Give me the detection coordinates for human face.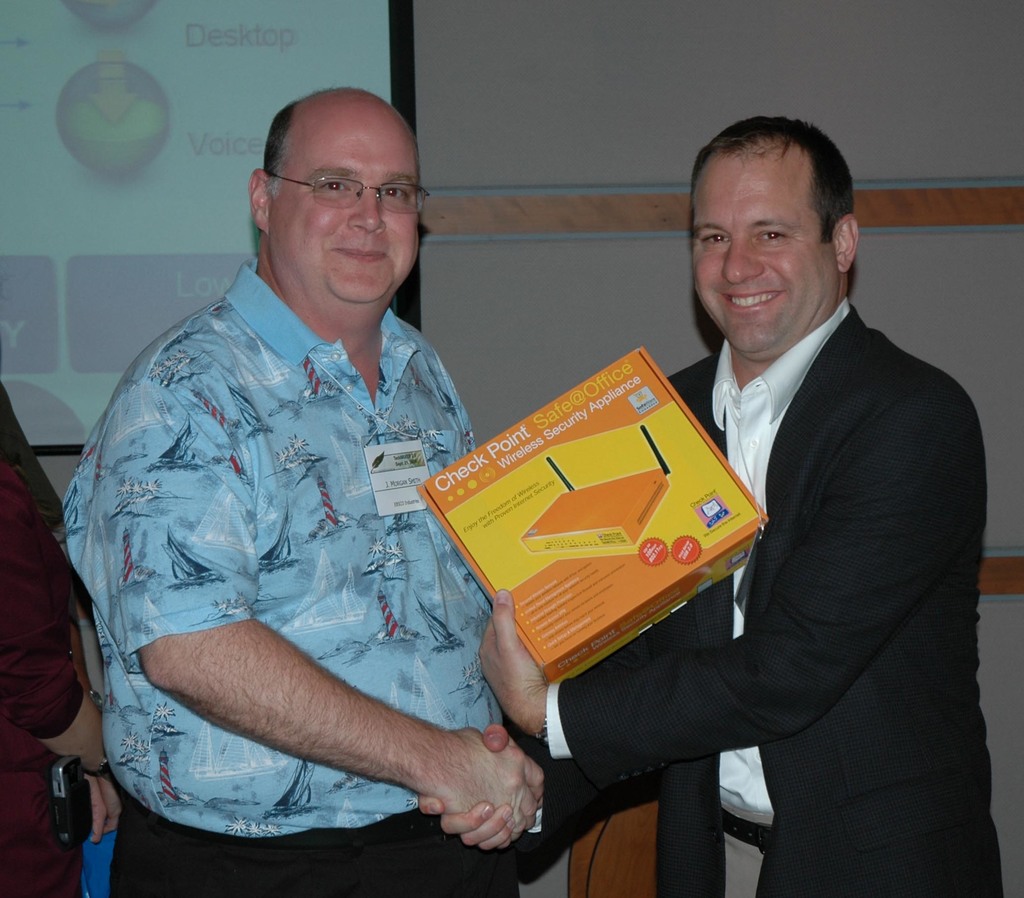
pyautogui.locateOnScreen(700, 145, 840, 347).
